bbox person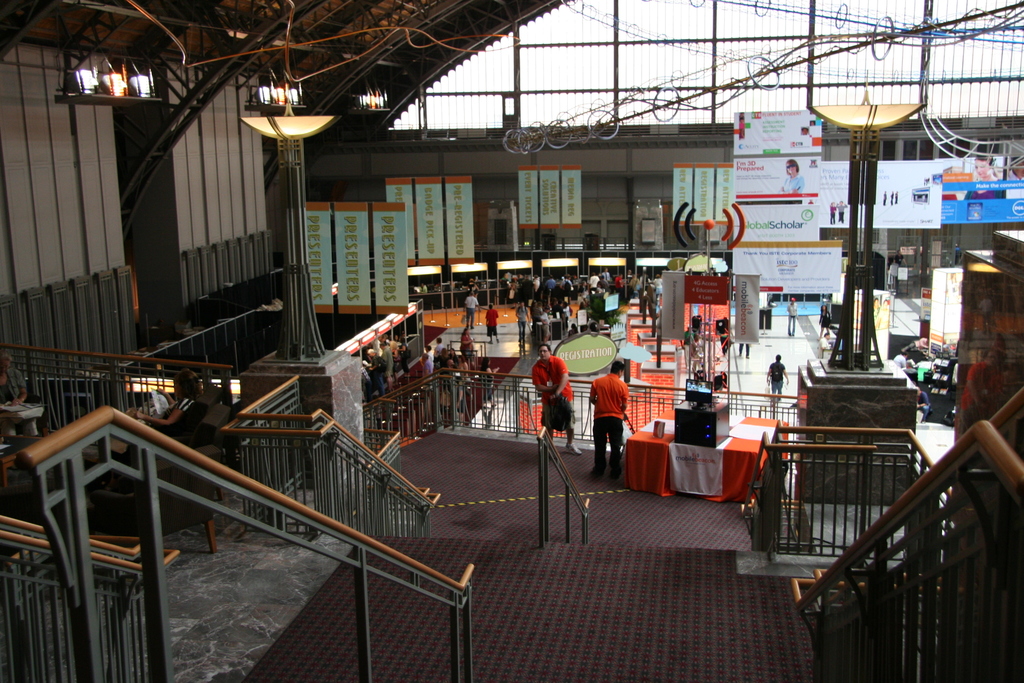
bbox(778, 158, 806, 192)
